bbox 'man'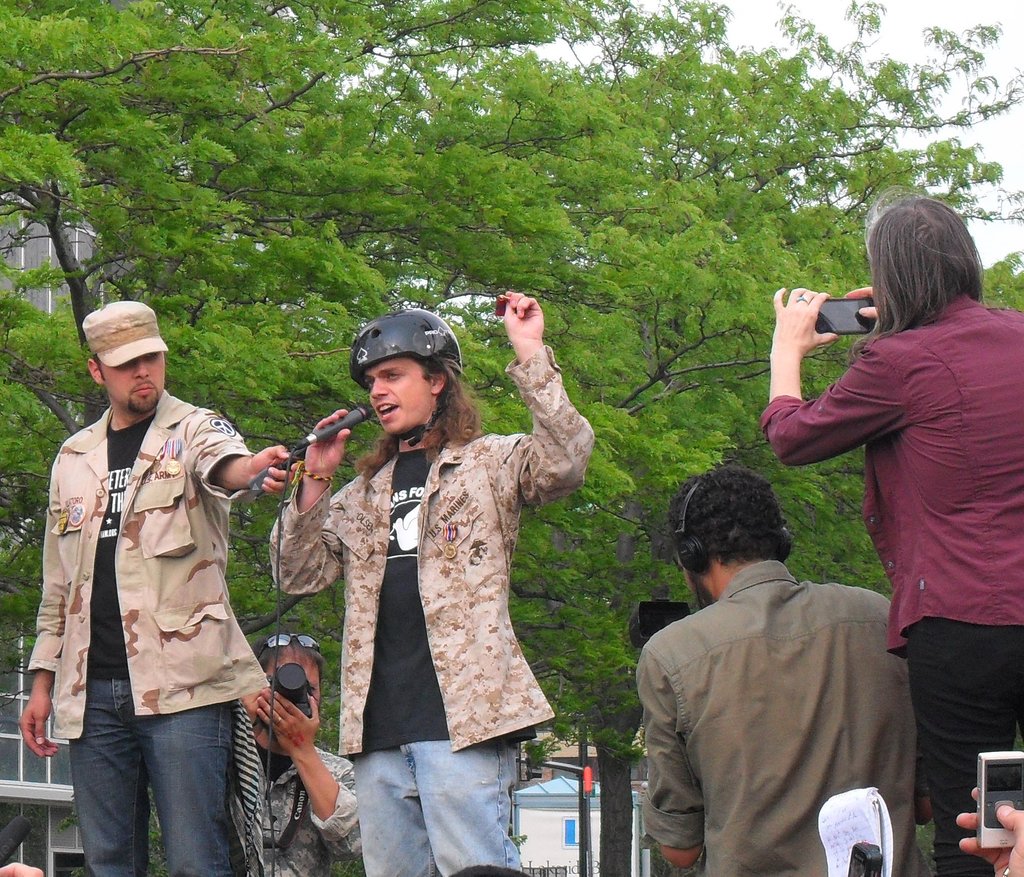
<bbox>12, 297, 303, 876</bbox>
